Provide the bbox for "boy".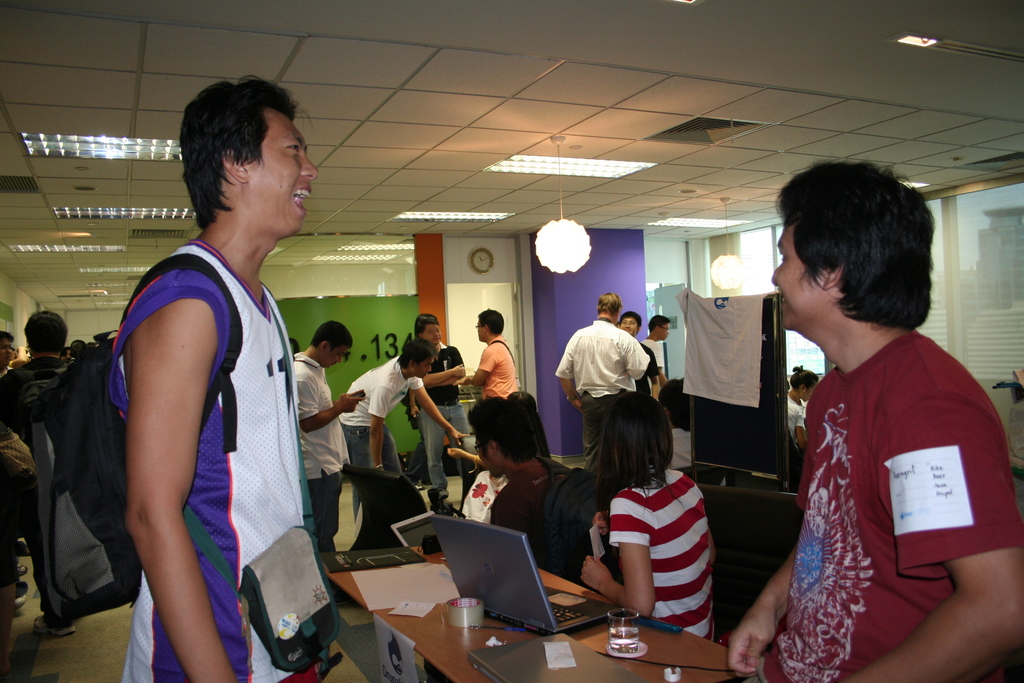
x1=0, y1=311, x2=72, y2=632.
